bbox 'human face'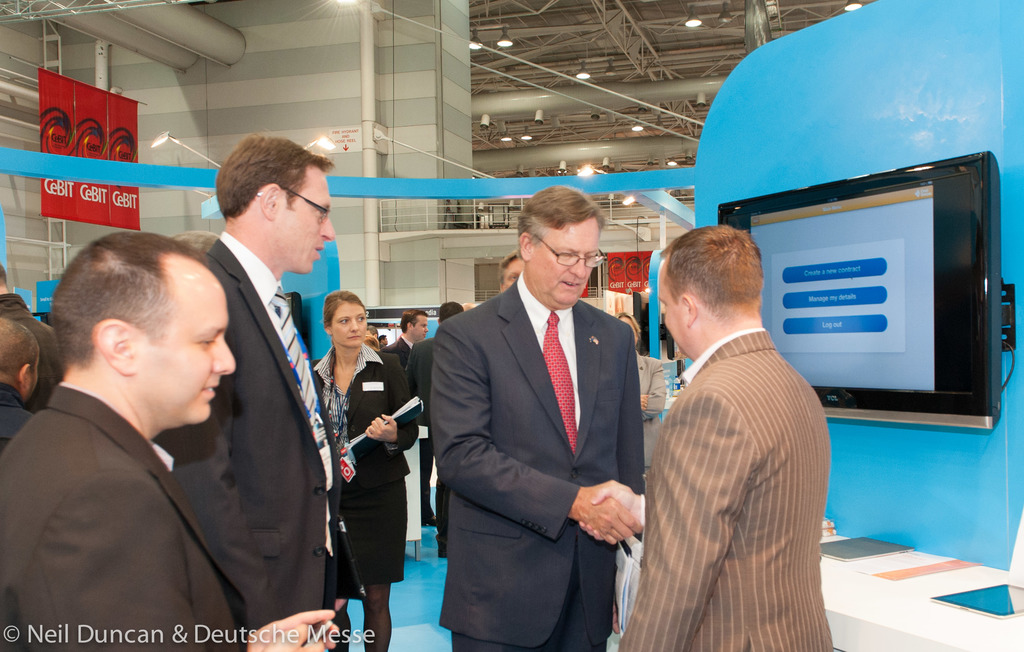
x1=657 y1=260 x2=683 y2=355
